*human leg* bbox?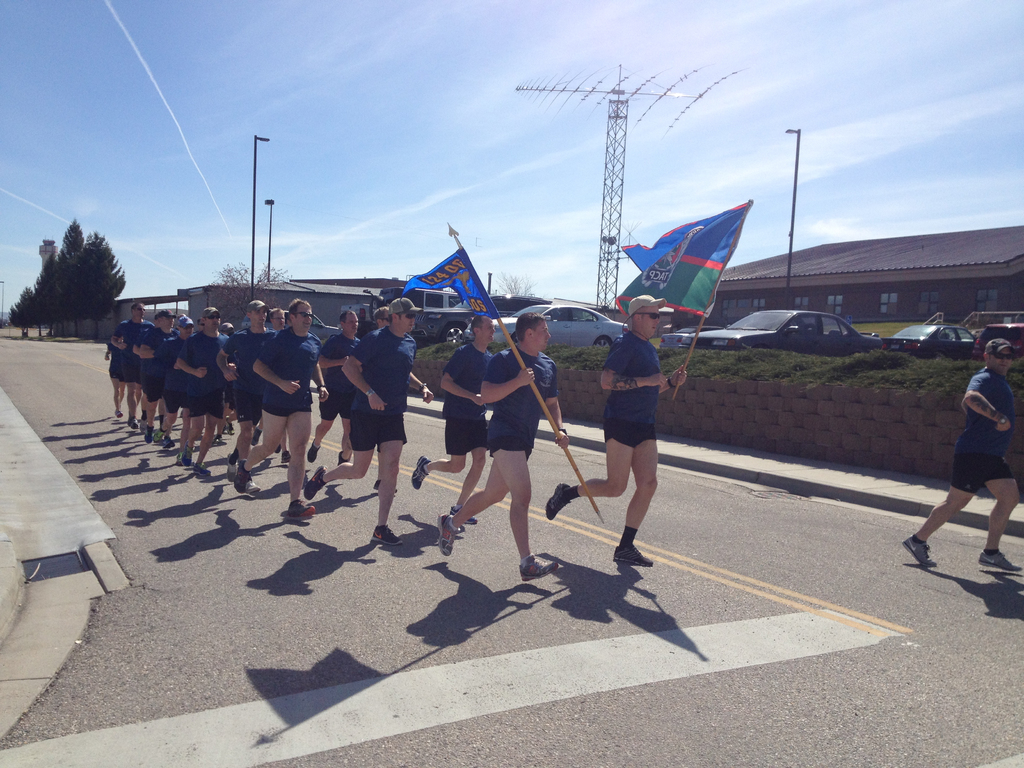
[230,380,253,474]
